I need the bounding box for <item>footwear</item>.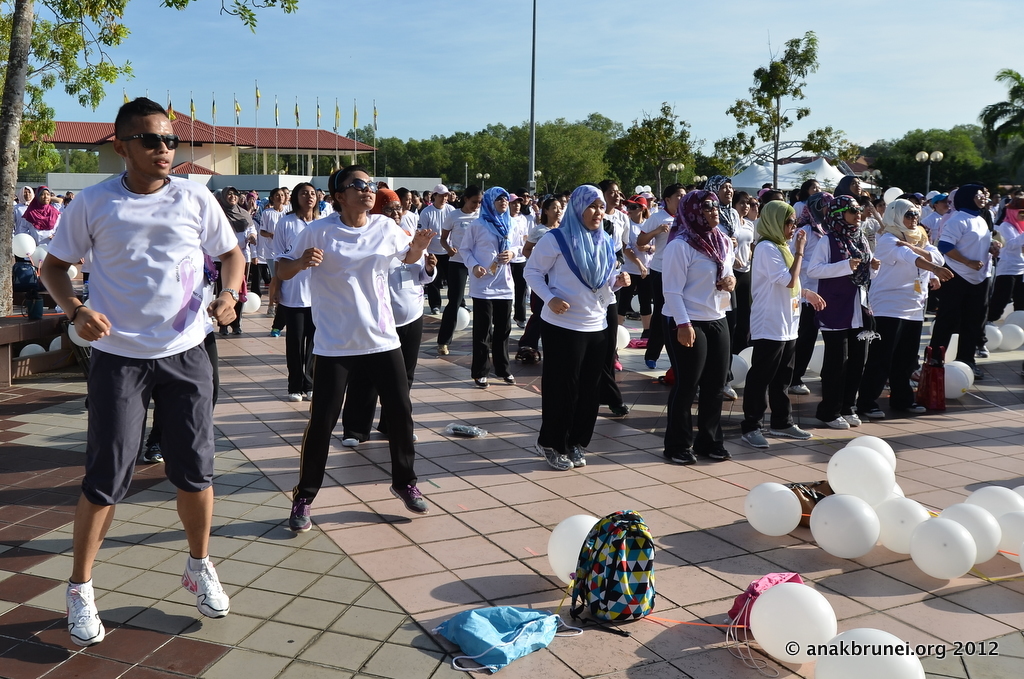
Here it is: [790, 379, 810, 394].
